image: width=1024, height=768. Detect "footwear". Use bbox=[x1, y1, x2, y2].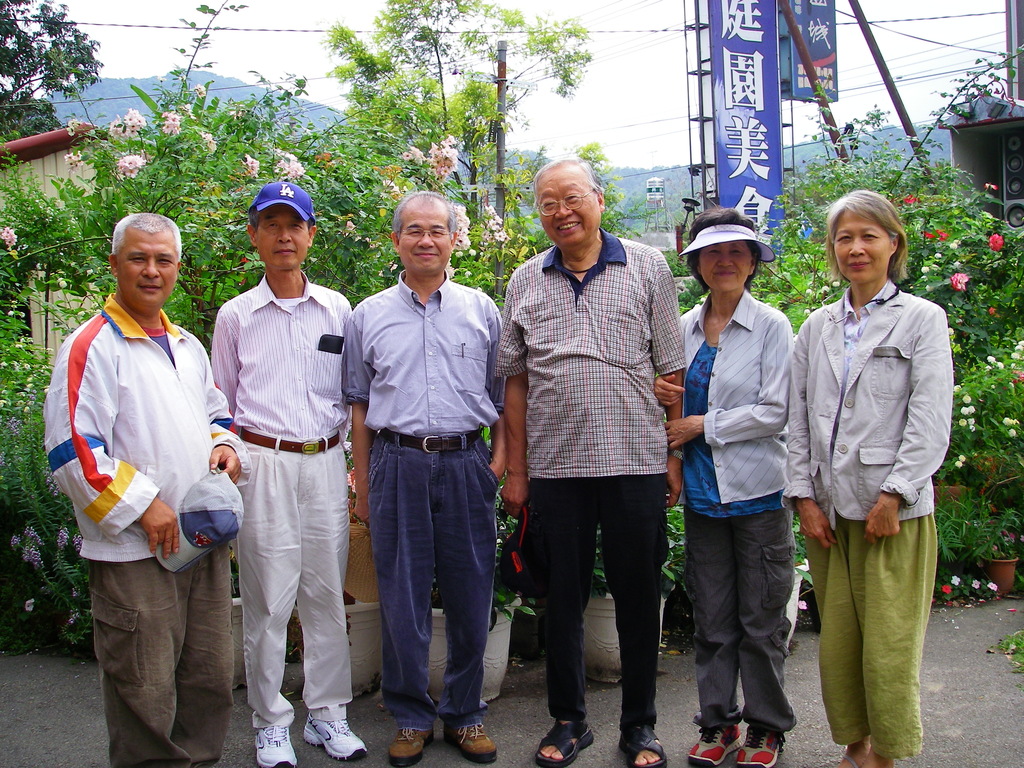
bbox=[530, 715, 593, 767].
